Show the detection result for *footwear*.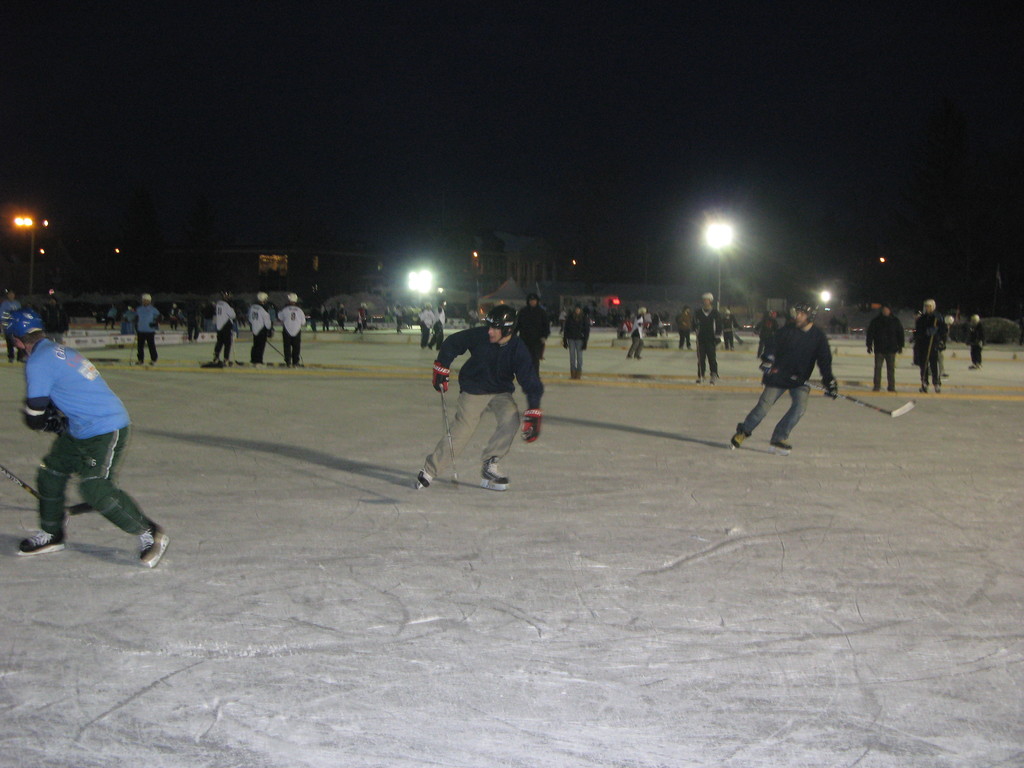
(769,438,792,454).
